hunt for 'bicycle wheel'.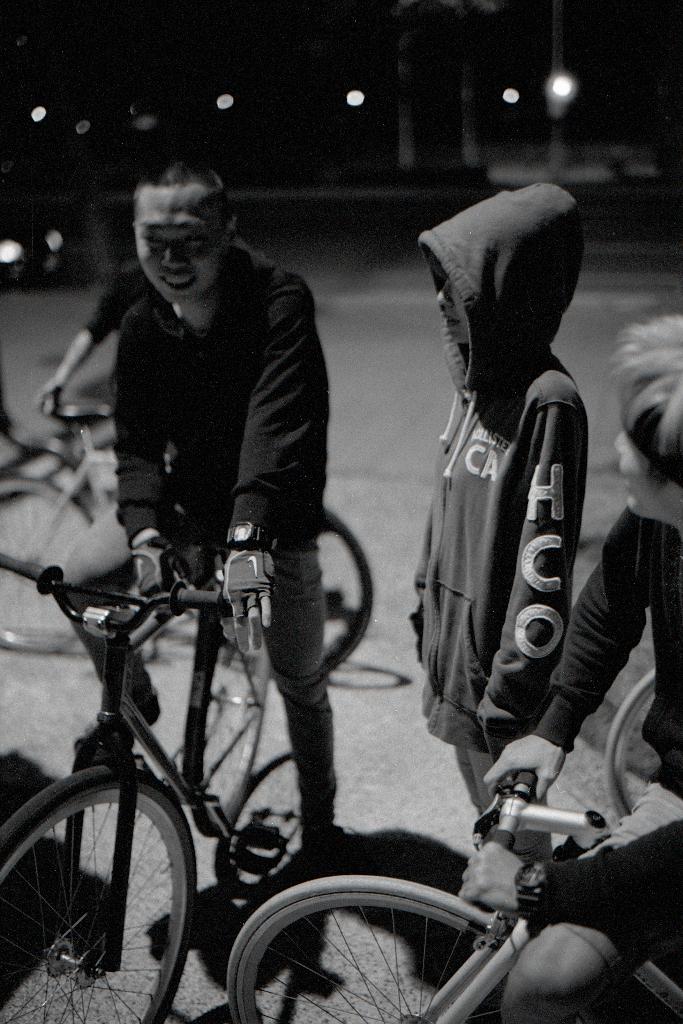
Hunted down at bbox=(225, 876, 522, 1023).
